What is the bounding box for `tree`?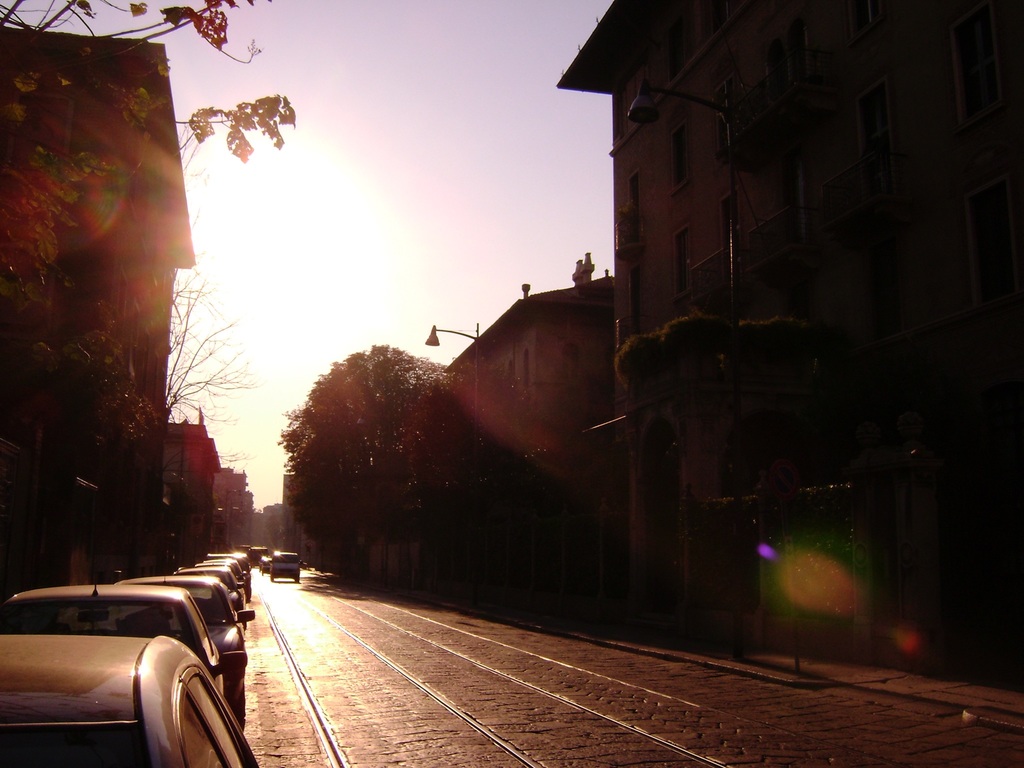
<box>271,344,465,596</box>.
